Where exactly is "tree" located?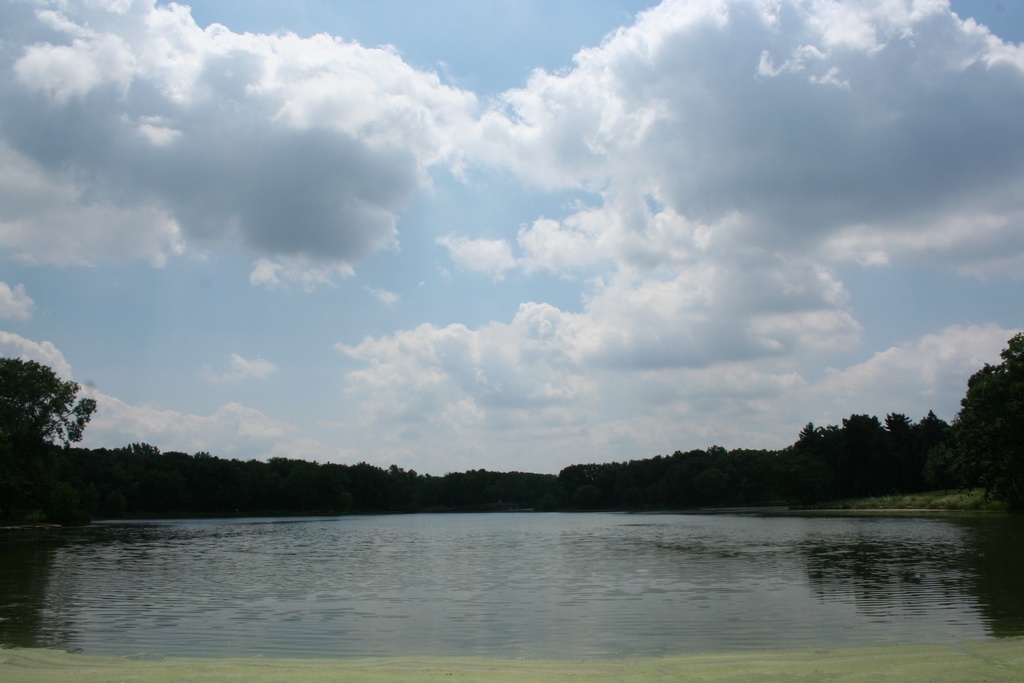
Its bounding box is {"x1": 942, "y1": 332, "x2": 1023, "y2": 502}.
